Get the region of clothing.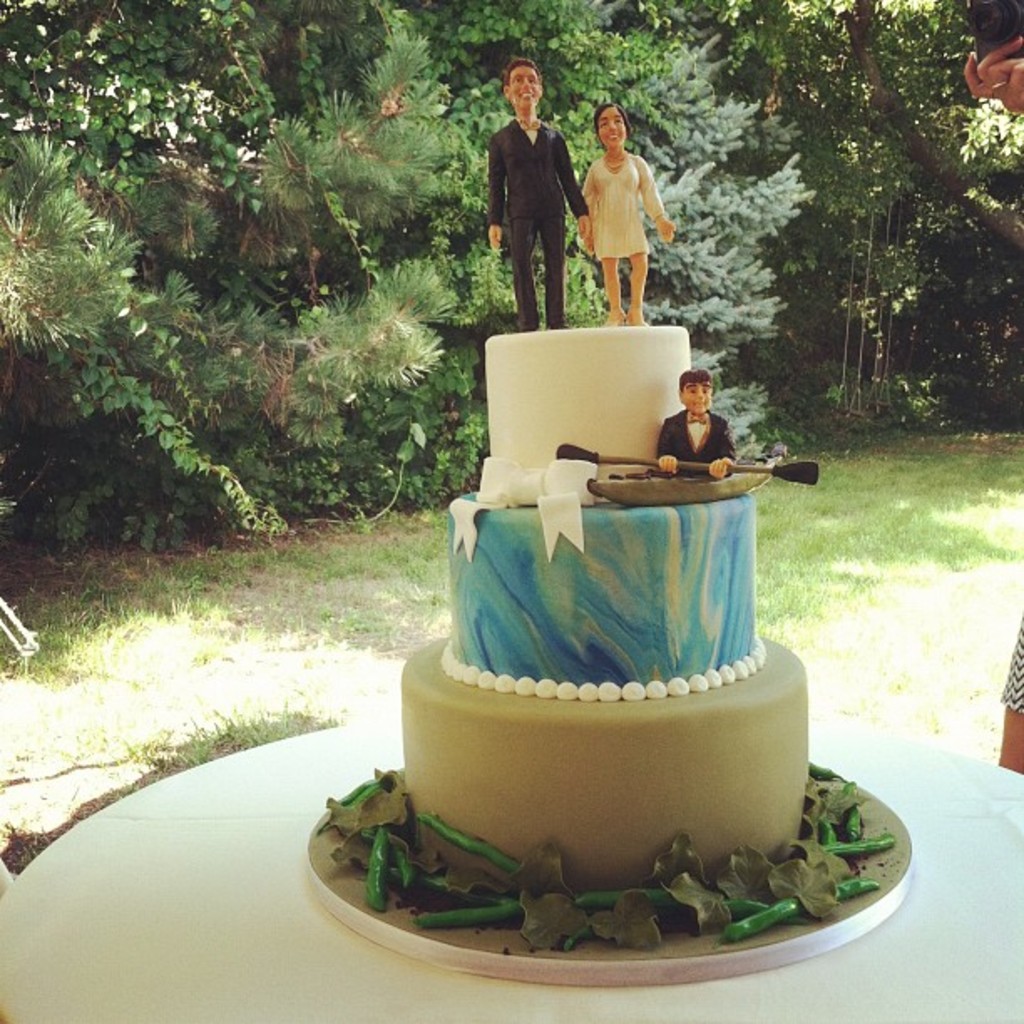
[left=579, top=120, right=676, bottom=283].
